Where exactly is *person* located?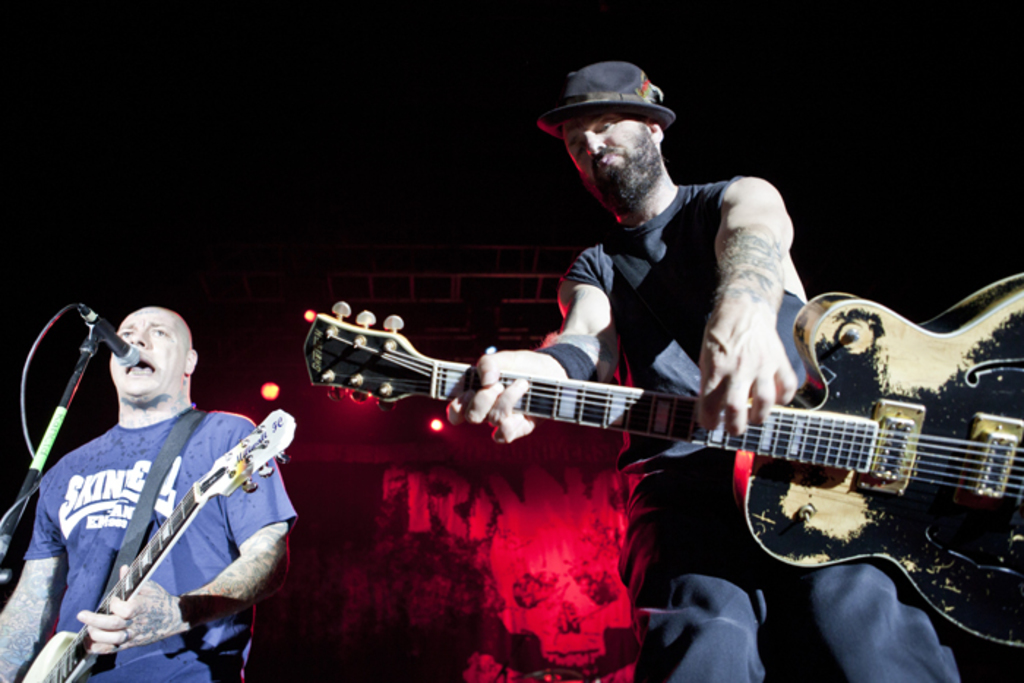
Its bounding box is {"left": 445, "top": 60, "right": 965, "bottom": 682}.
